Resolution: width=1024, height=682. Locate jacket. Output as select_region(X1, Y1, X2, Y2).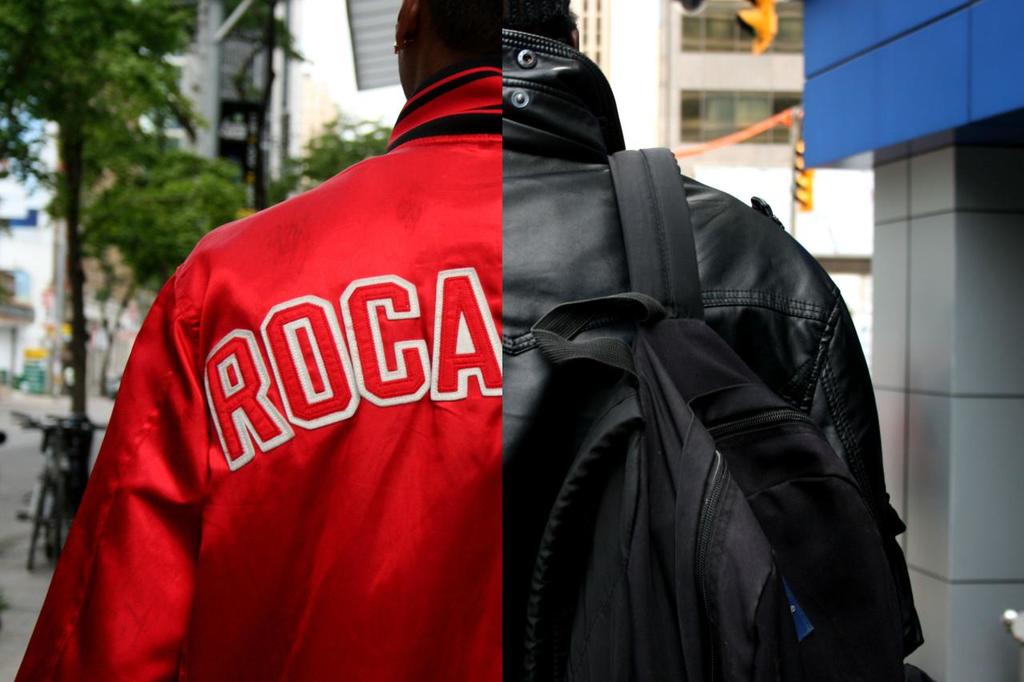
select_region(502, 26, 922, 678).
